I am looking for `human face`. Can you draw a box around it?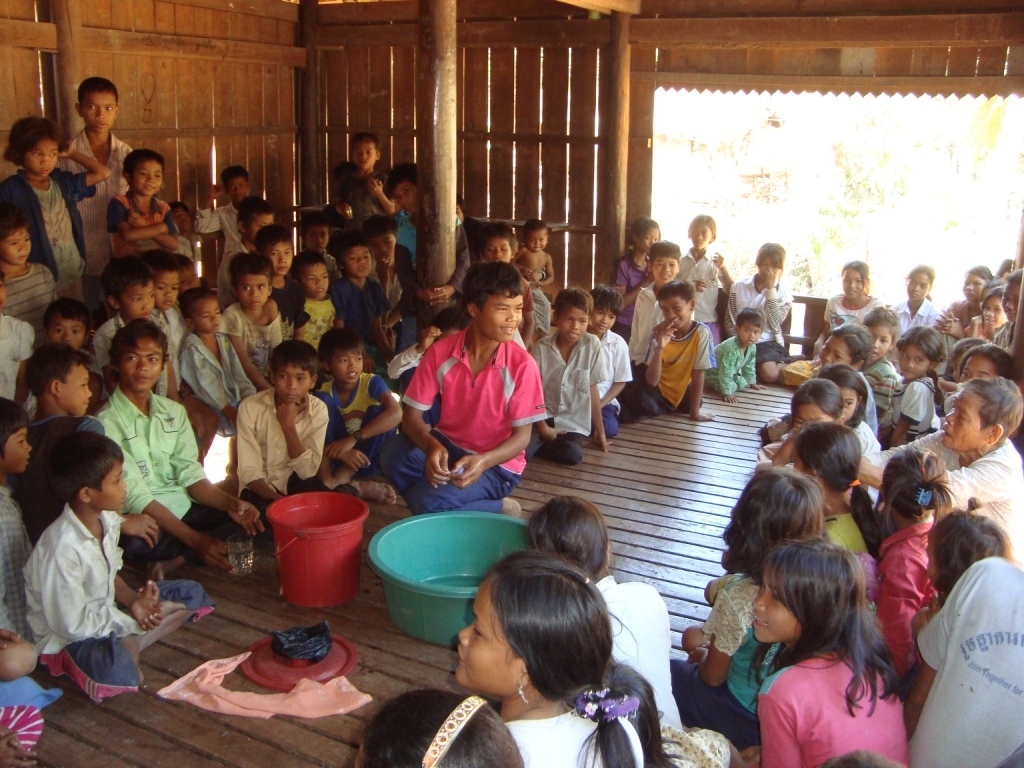
Sure, the bounding box is [left=642, top=230, right=659, bottom=248].
